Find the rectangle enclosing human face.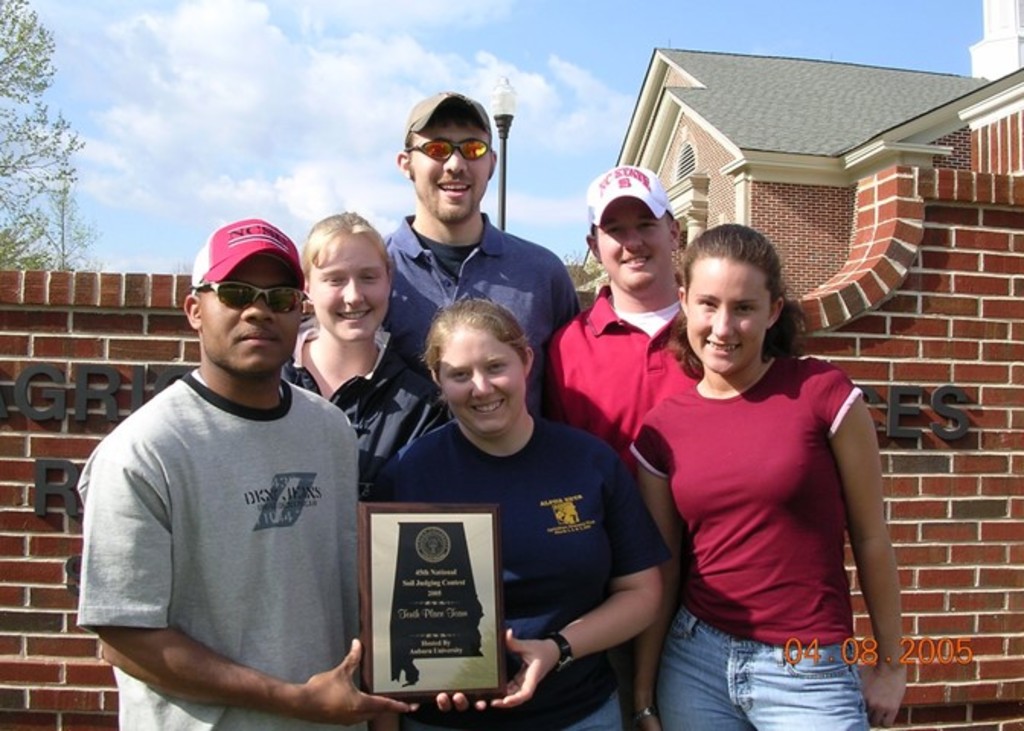
678/250/774/378.
